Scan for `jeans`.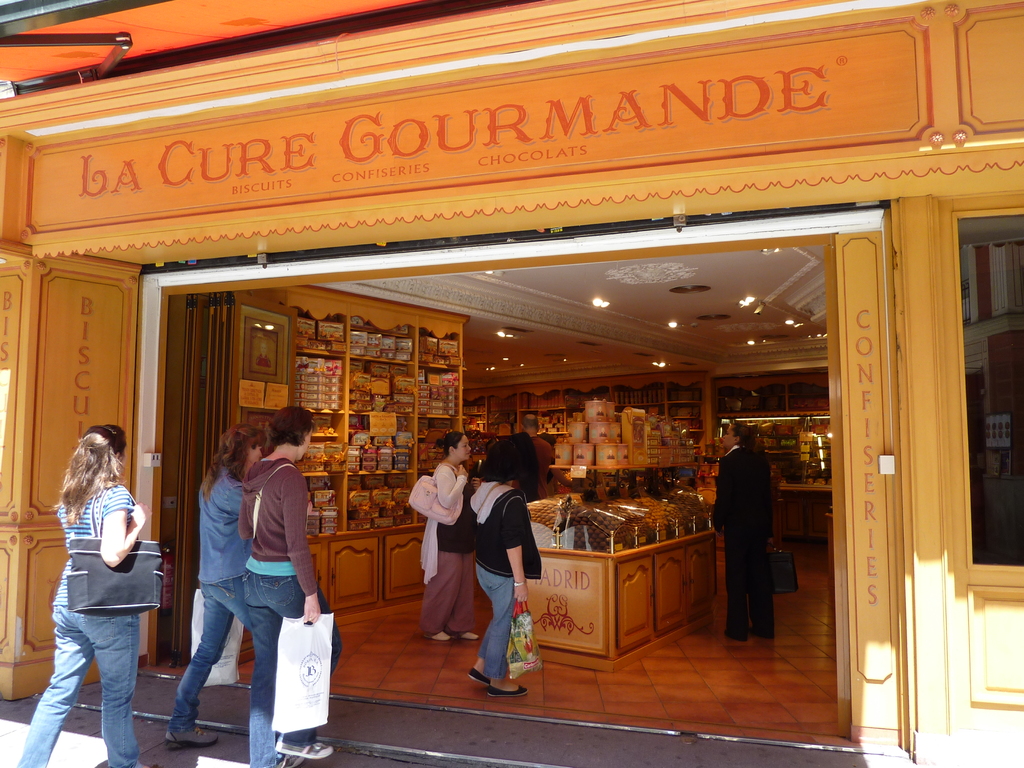
Scan result: (11,594,142,767).
